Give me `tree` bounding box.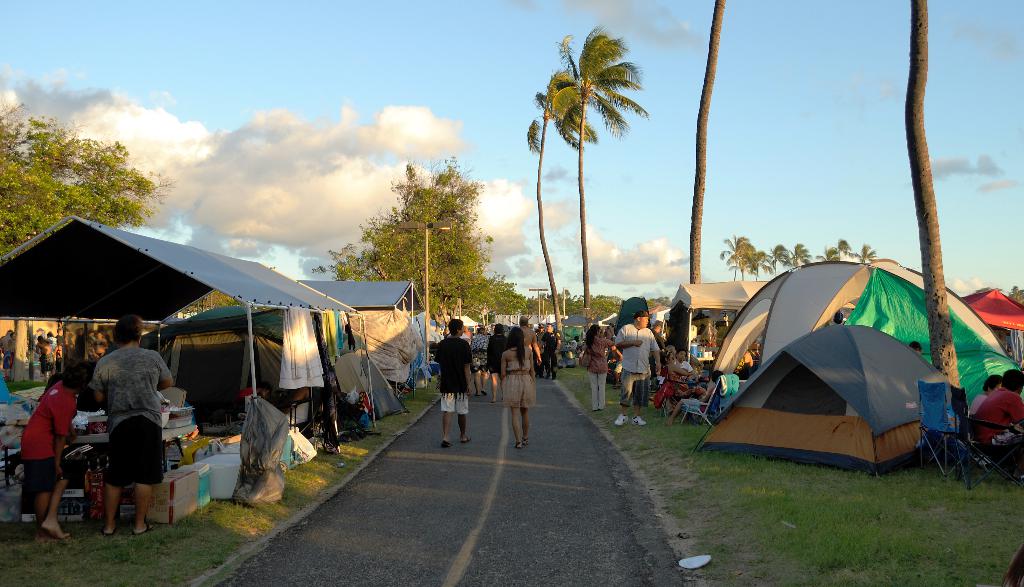
region(833, 236, 848, 258).
